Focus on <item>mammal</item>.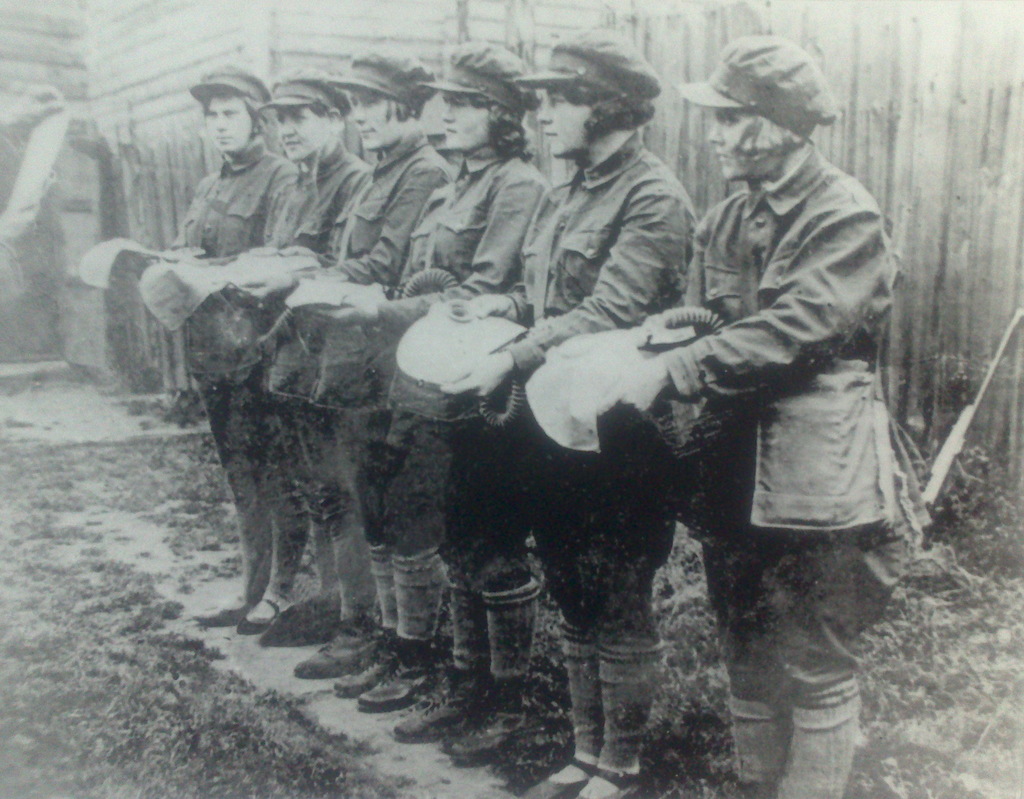
Focused at [631,31,913,643].
